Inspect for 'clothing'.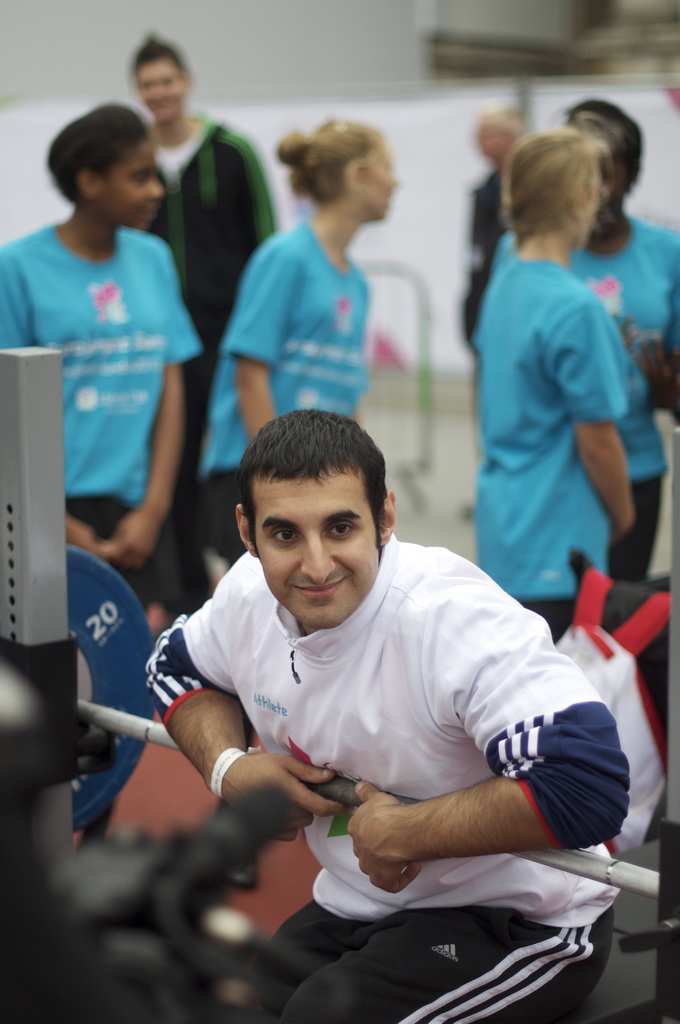
Inspection: bbox(143, 120, 271, 484).
